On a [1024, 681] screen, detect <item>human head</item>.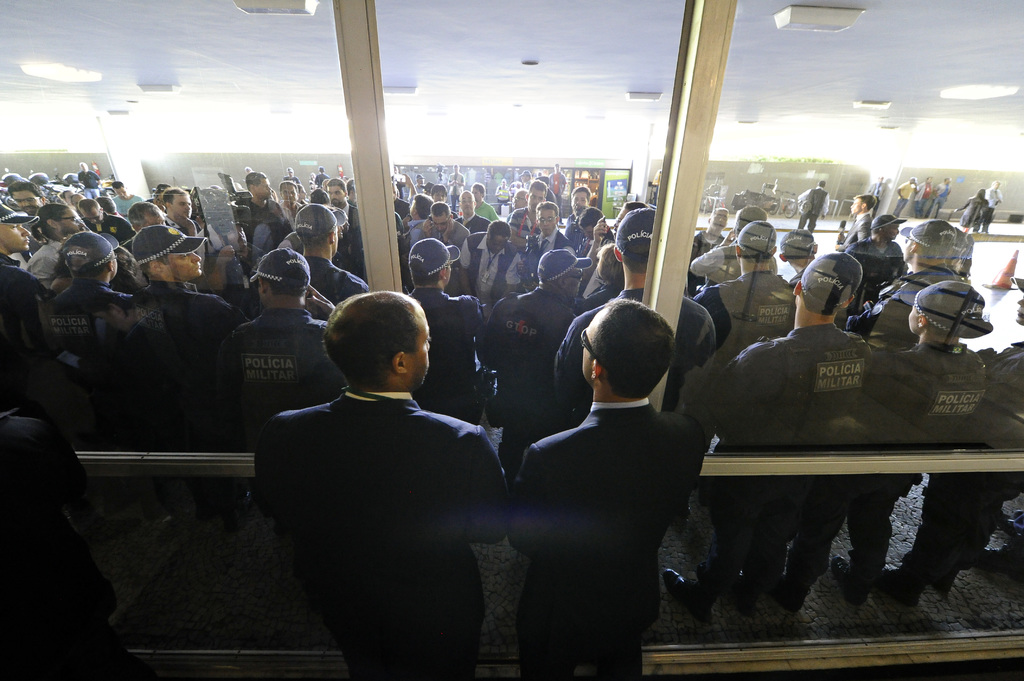
detection(573, 308, 671, 405).
